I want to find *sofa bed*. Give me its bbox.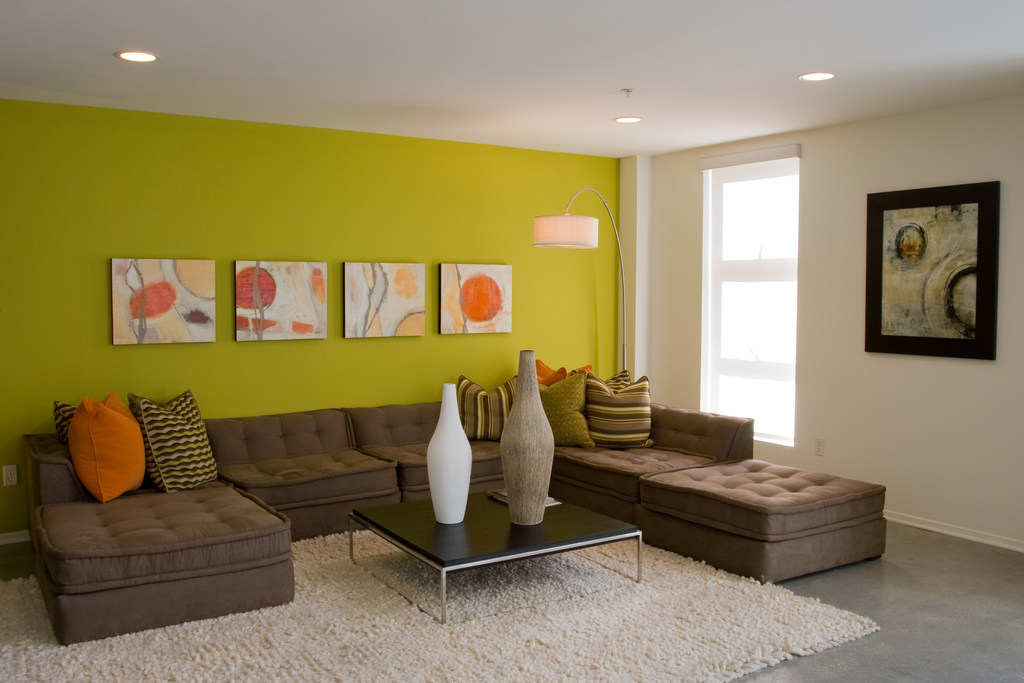
<region>20, 359, 892, 646</region>.
